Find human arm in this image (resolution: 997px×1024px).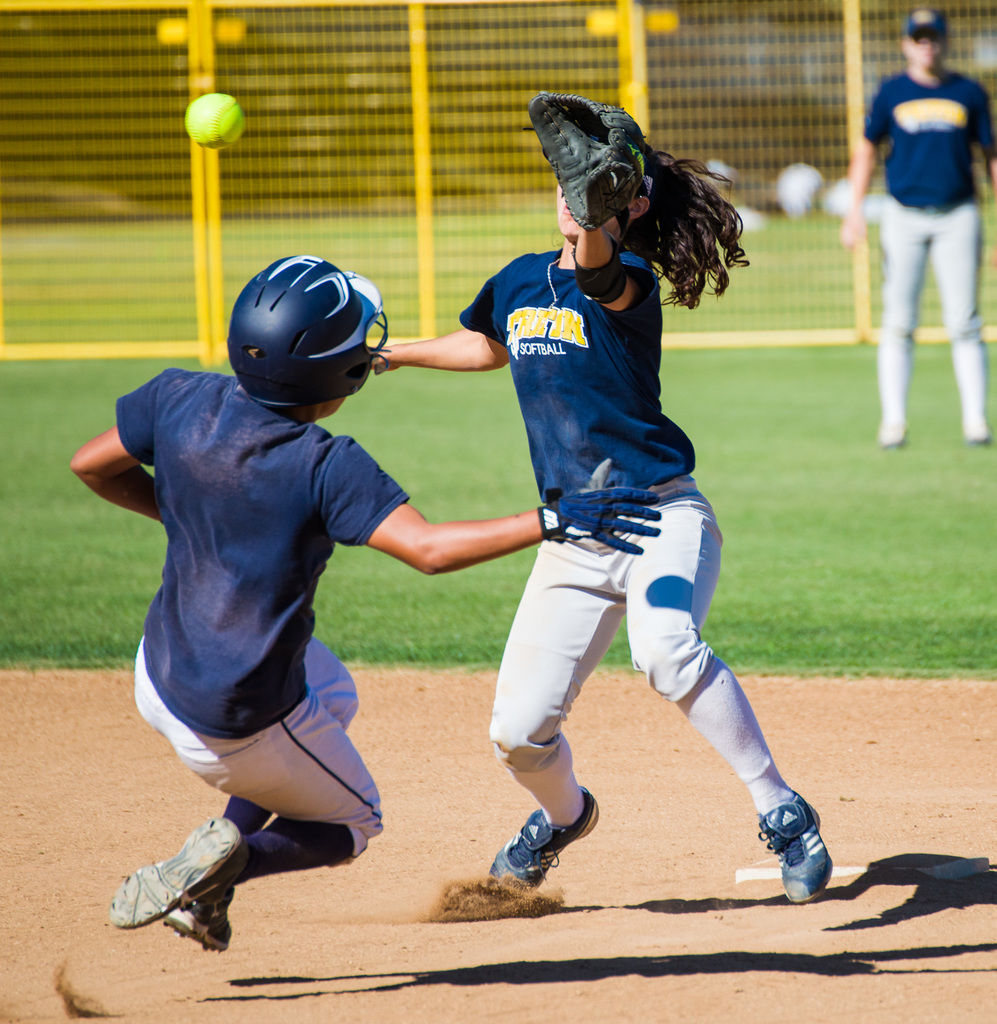
977 86 996 184.
